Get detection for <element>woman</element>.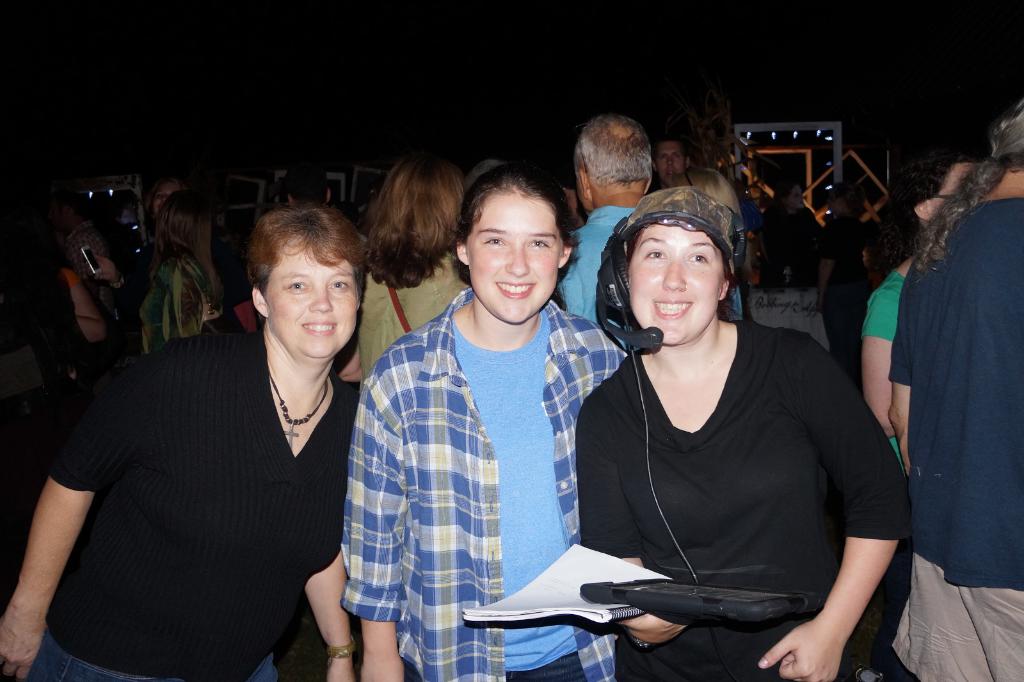
Detection: BBox(756, 179, 822, 292).
